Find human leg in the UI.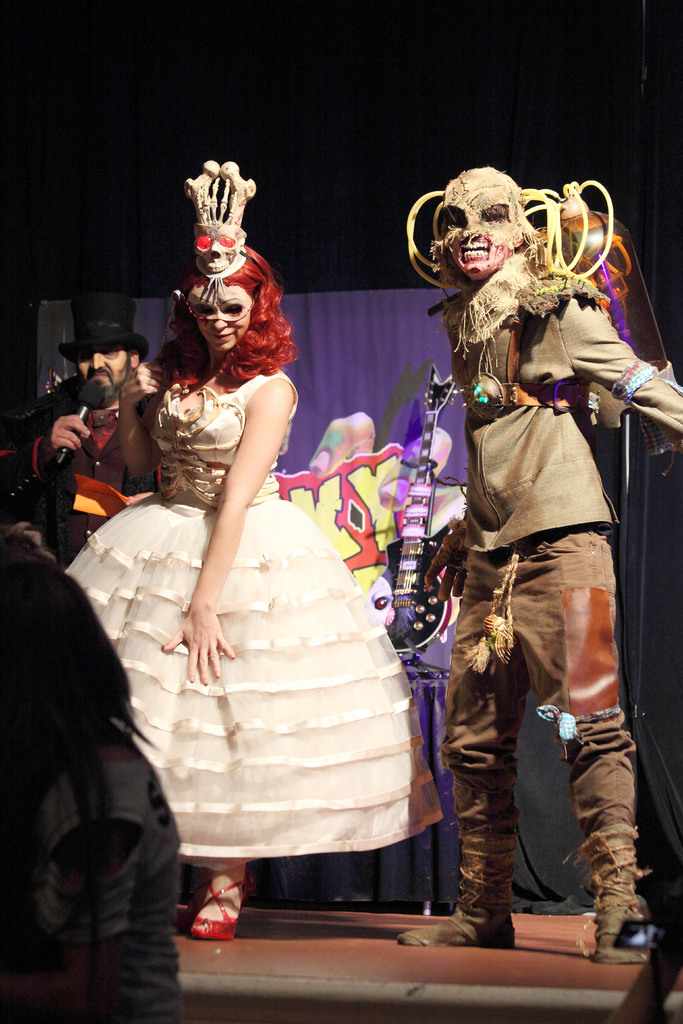
UI element at l=560, t=643, r=651, b=940.
